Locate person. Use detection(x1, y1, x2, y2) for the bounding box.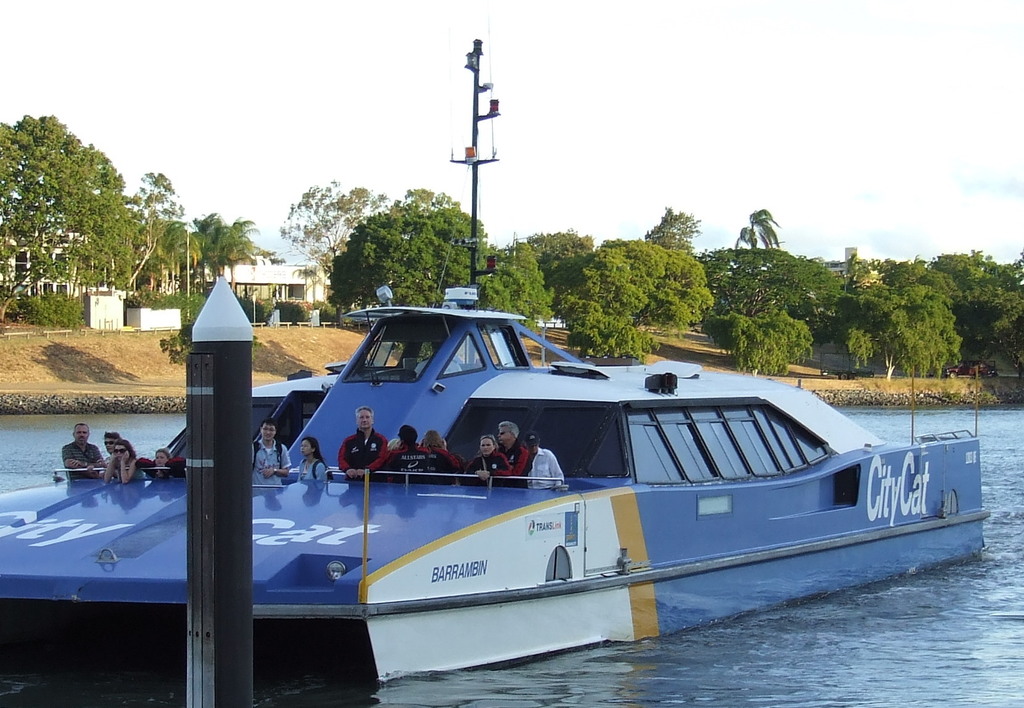
detection(337, 407, 385, 476).
